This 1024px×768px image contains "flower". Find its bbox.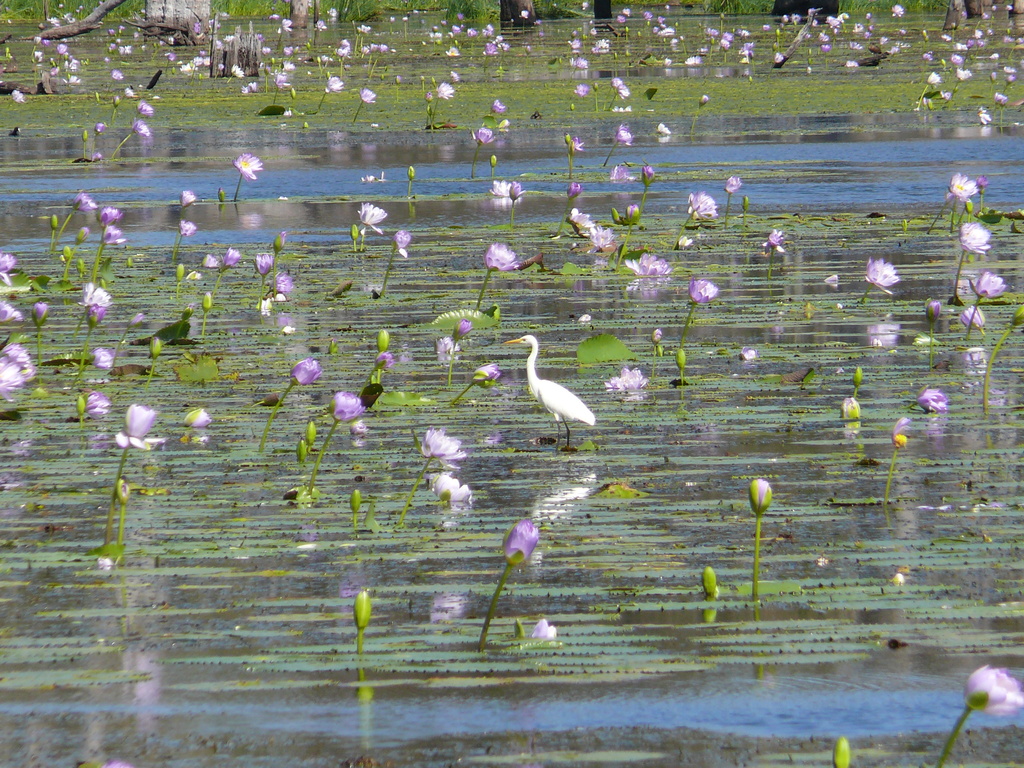
[0, 252, 14, 283].
